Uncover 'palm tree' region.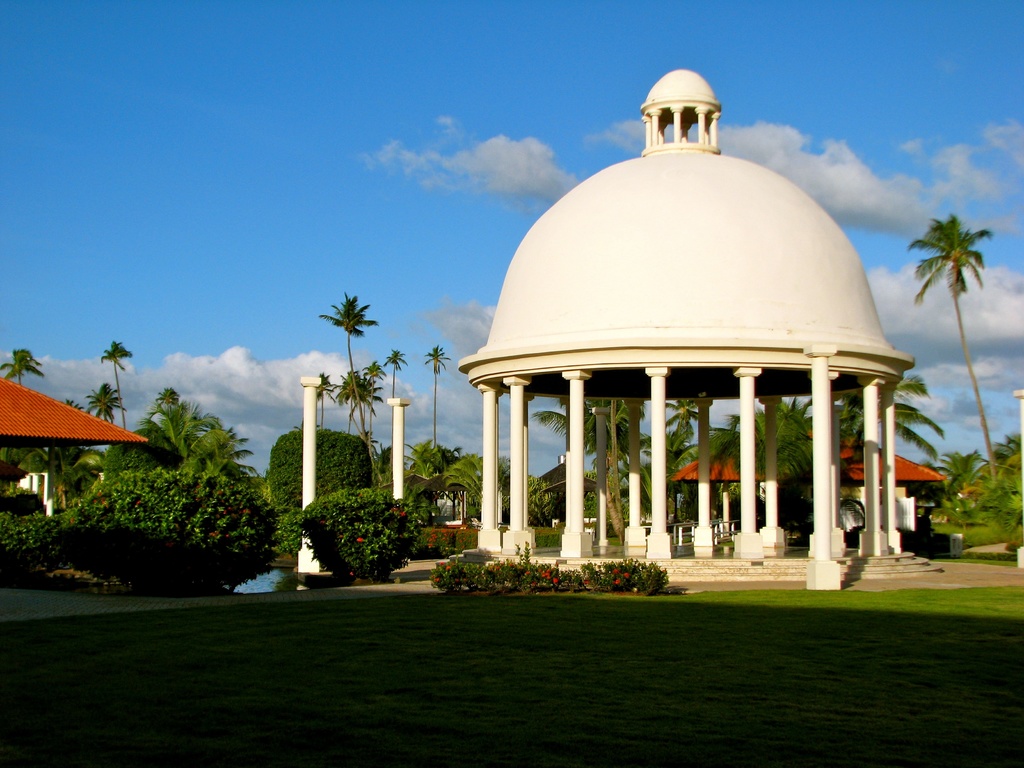
Uncovered: 152/390/221/458.
